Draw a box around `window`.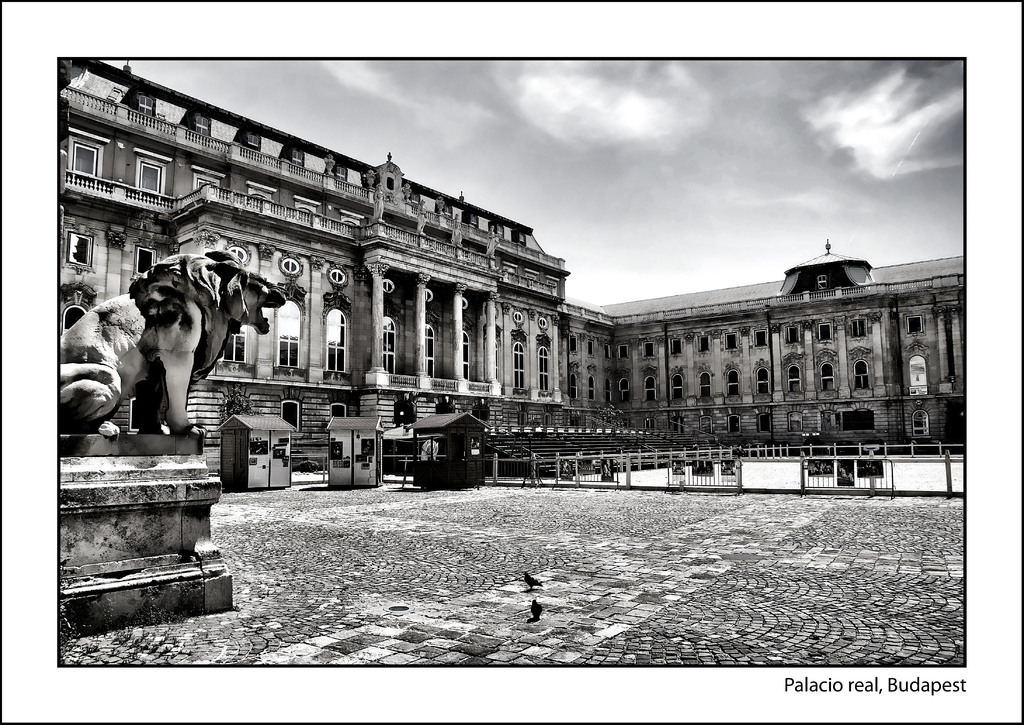
detection(673, 375, 682, 397).
